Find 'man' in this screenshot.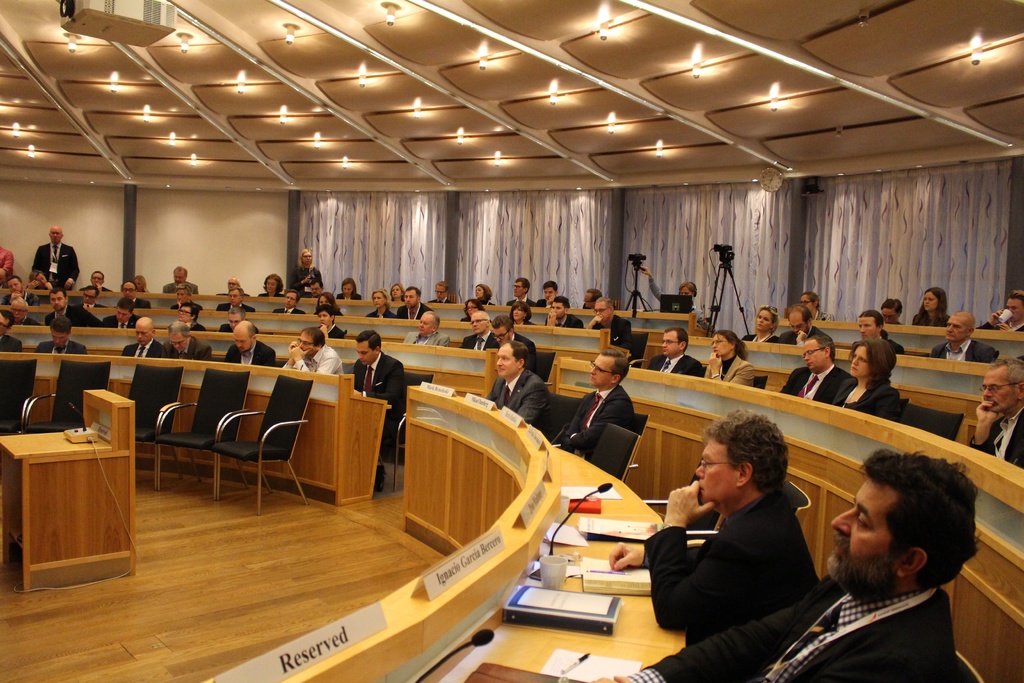
The bounding box for 'man' is rect(66, 289, 112, 309).
